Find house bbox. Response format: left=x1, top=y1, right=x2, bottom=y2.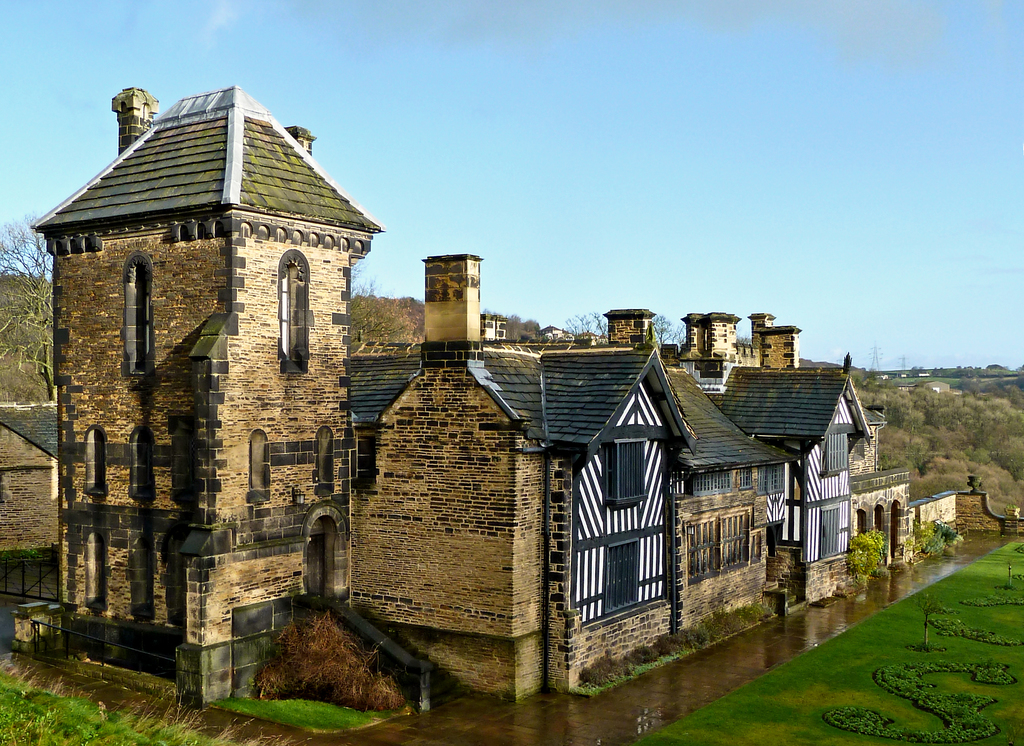
left=0, top=405, right=63, bottom=606.
